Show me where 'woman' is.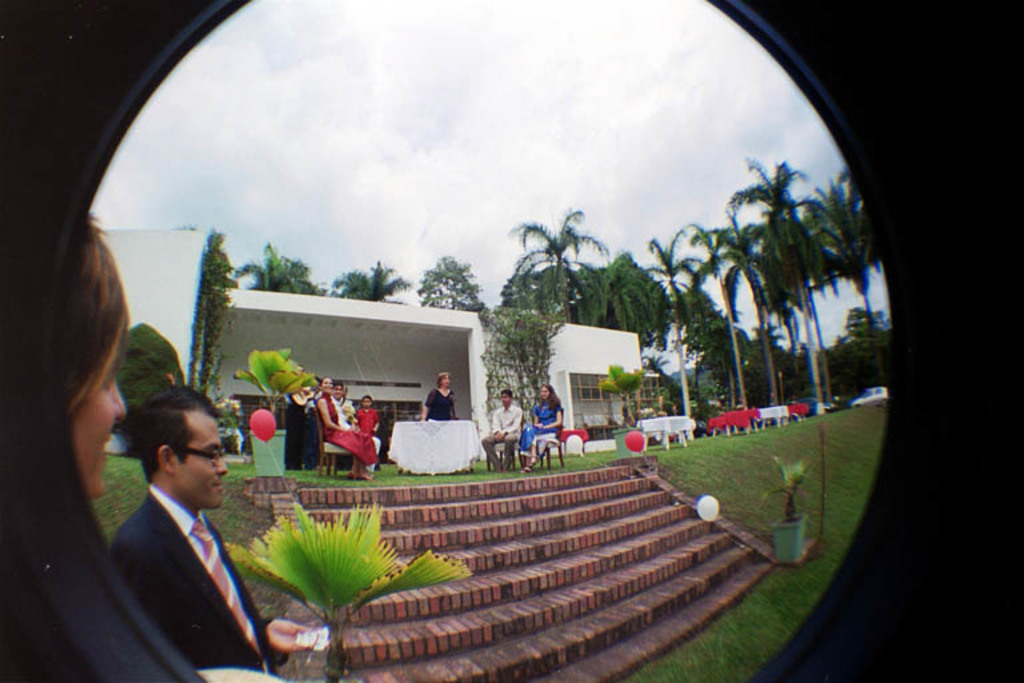
'woman' is at 420 372 461 422.
